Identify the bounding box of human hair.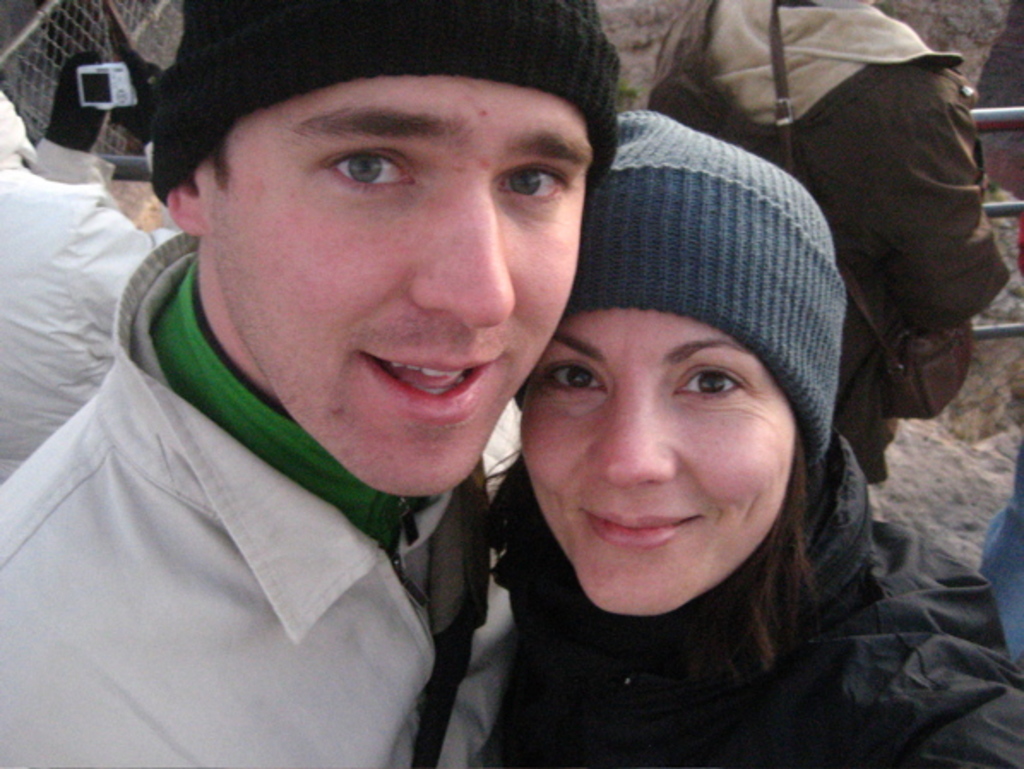
l=205, t=125, r=235, b=194.
